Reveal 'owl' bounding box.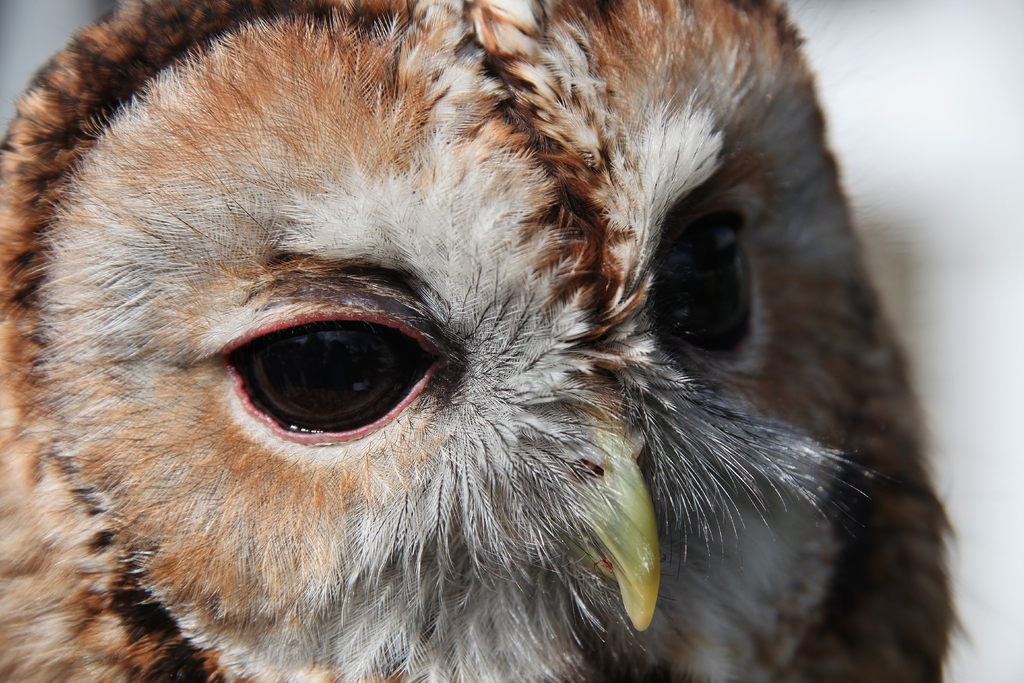
Revealed: left=0, top=0, right=980, bottom=682.
